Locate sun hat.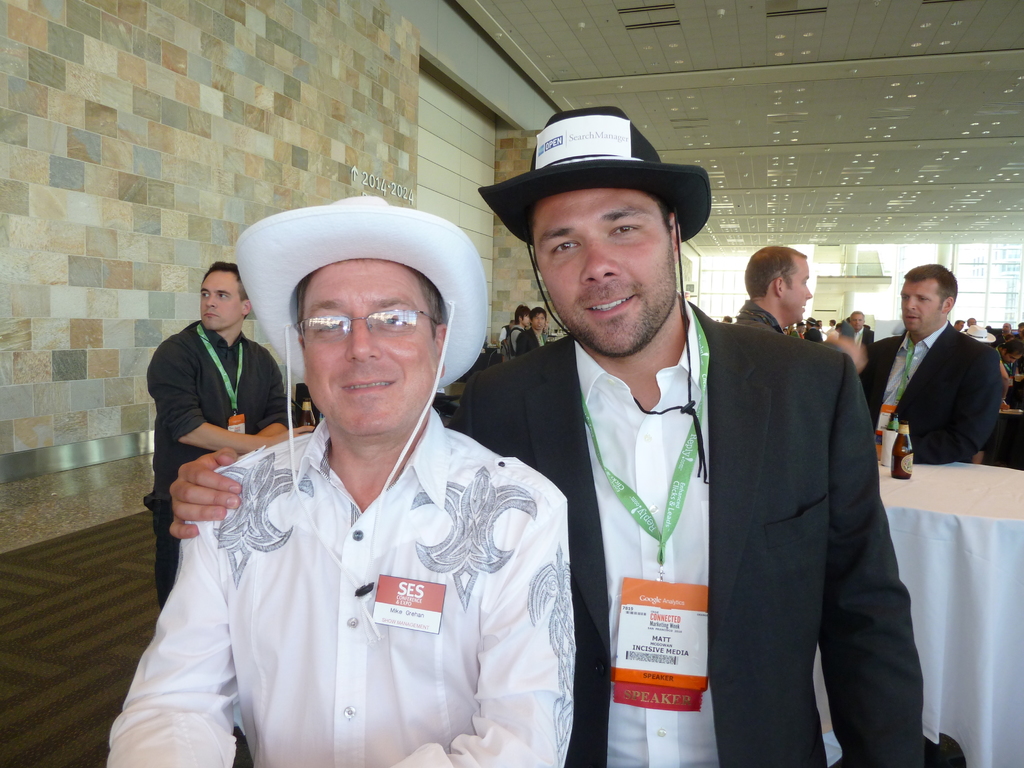
Bounding box: <region>474, 98, 718, 484</region>.
